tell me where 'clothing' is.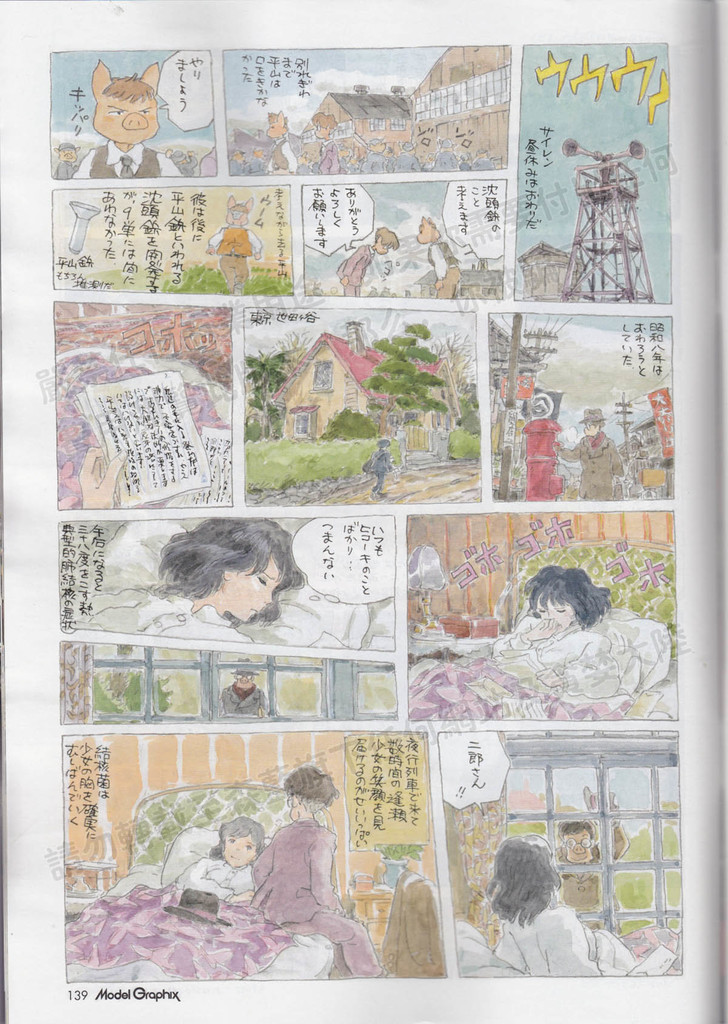
'clothing' is at 493 897 675 975.
